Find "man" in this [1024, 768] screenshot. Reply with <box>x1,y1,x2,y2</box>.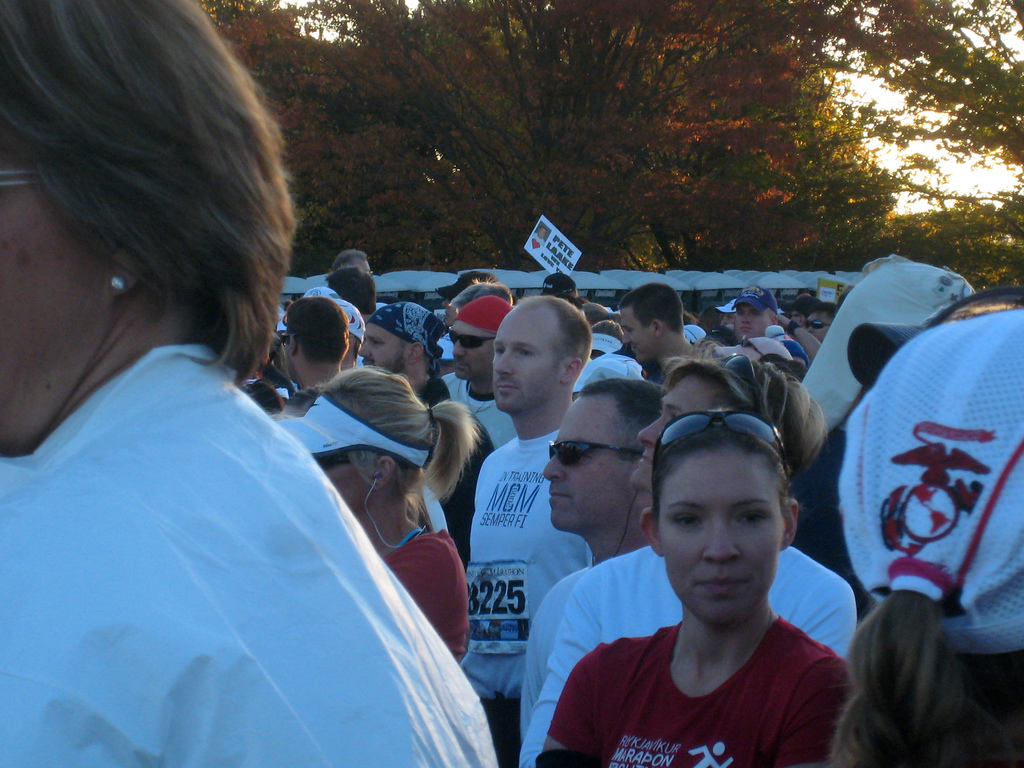
<box>323,266,372,329</box>.
